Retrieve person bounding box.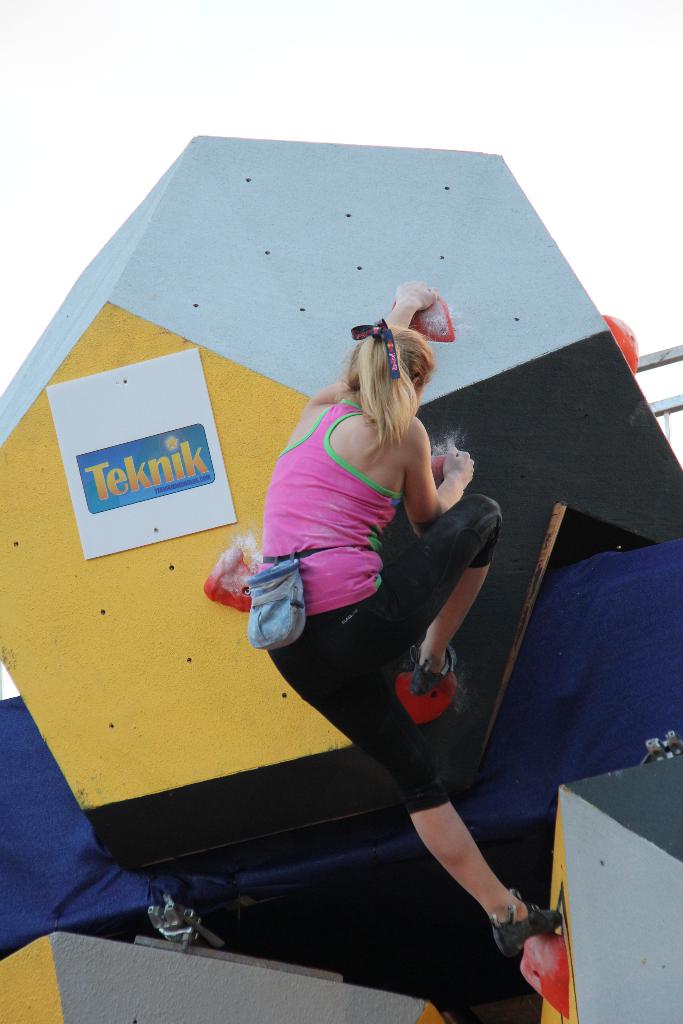
Bounding box: bbox(233, 297, 506, 867).
